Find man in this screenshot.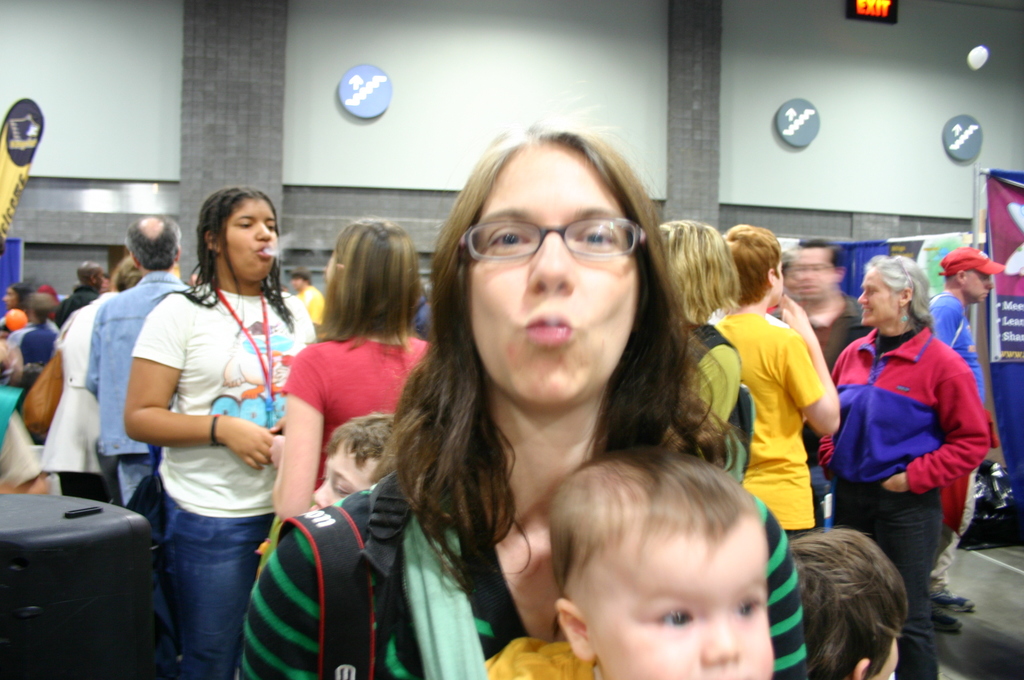
The bounding box for man is 289, 268, 324, 334.
